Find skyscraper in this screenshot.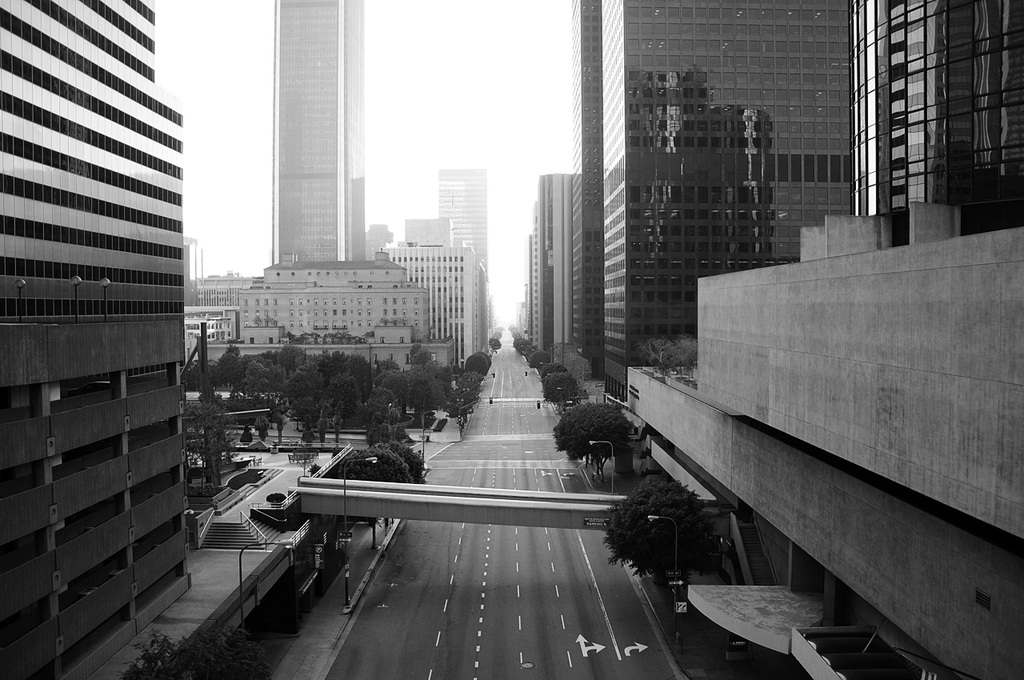
The bounding box for skyscraper is l=441, t=157, r=491, b=281.
